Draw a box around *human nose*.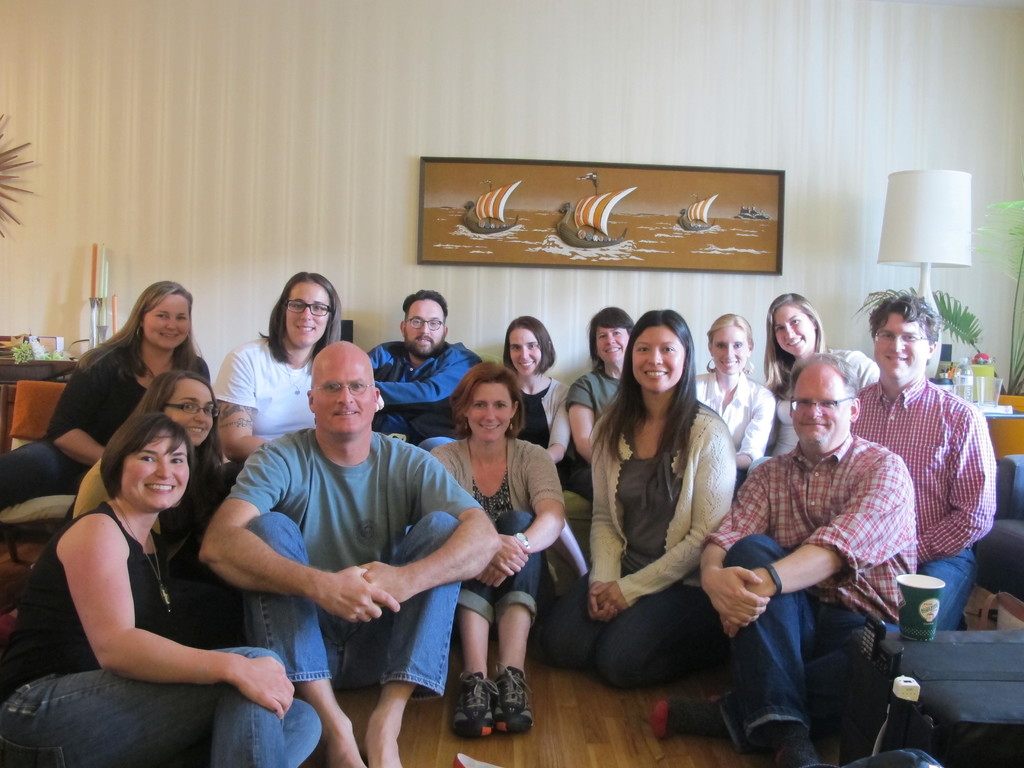
pyautogui.locateOnScreen(888, 332, 906, 351).
